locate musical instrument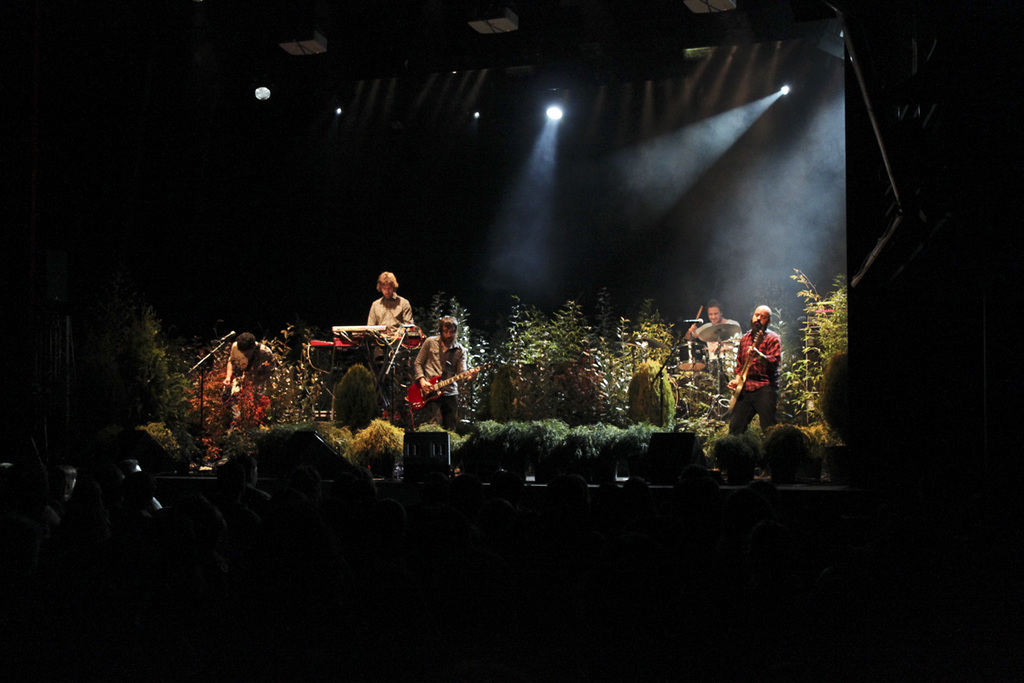
crop(672, 340, 711, 373)
